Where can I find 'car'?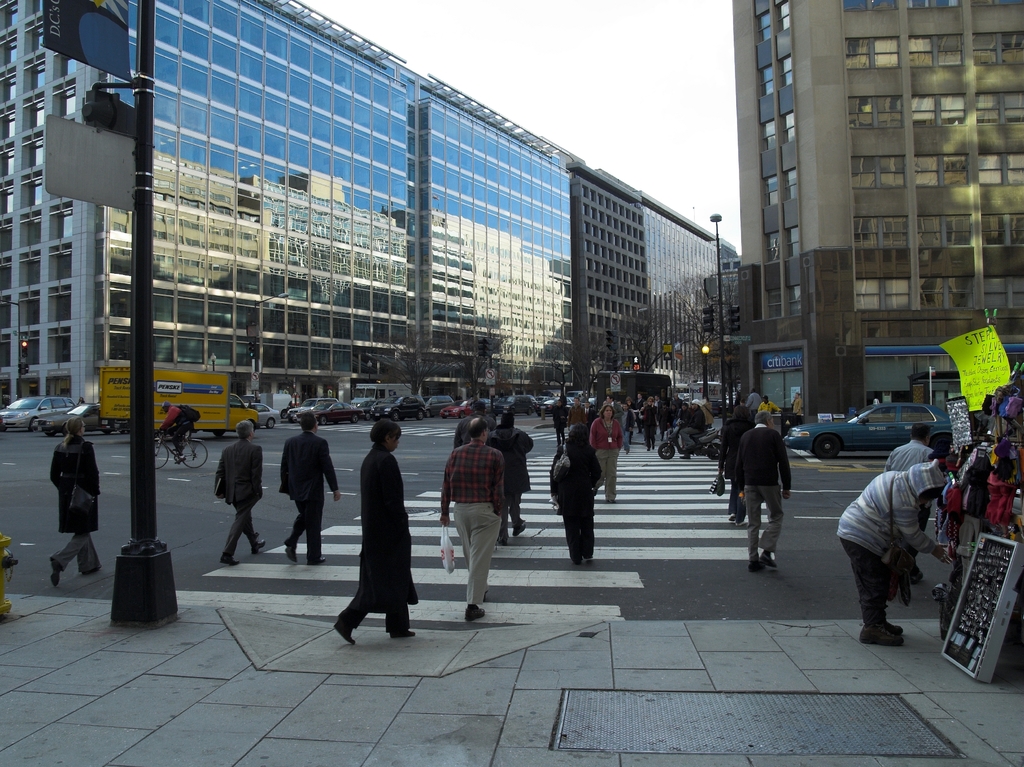
You can find it at left=433, top=399, right=478, bottom=420.
